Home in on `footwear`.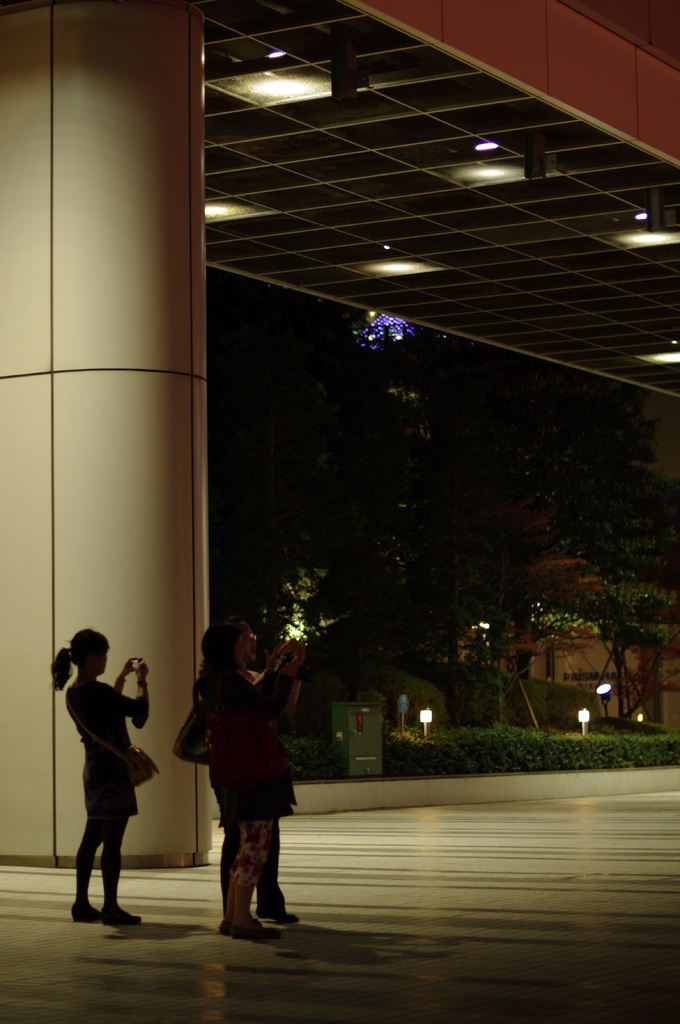
Homed in at {"left": 71, "top": 900, "right": 95, "bottom": 923}.
